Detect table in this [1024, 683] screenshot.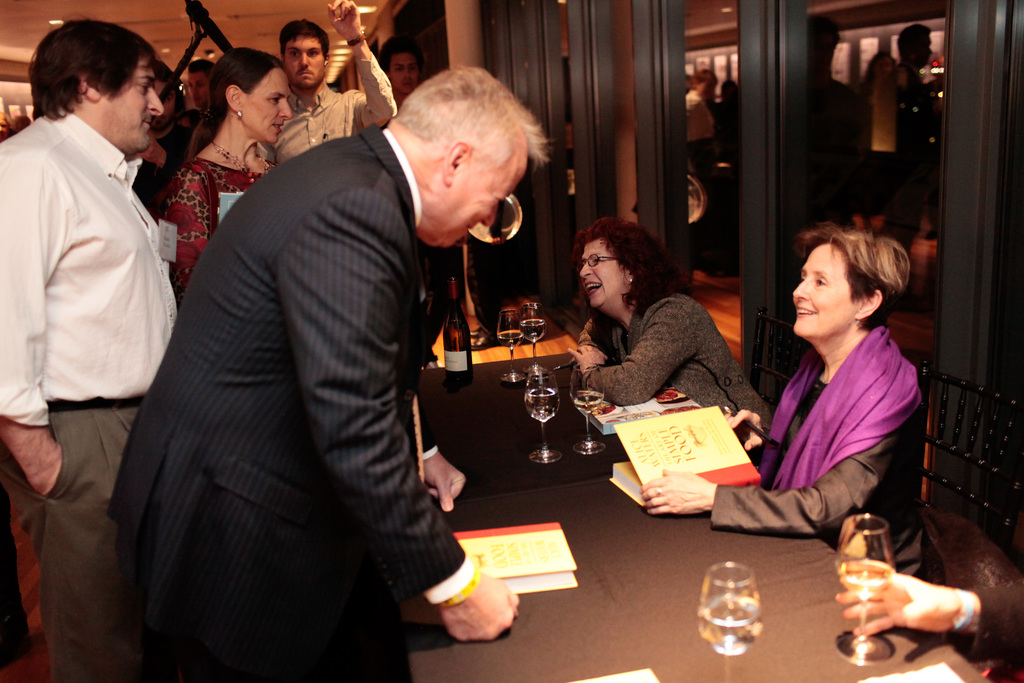
Detection: Rect(260, 327, 951, 677).
